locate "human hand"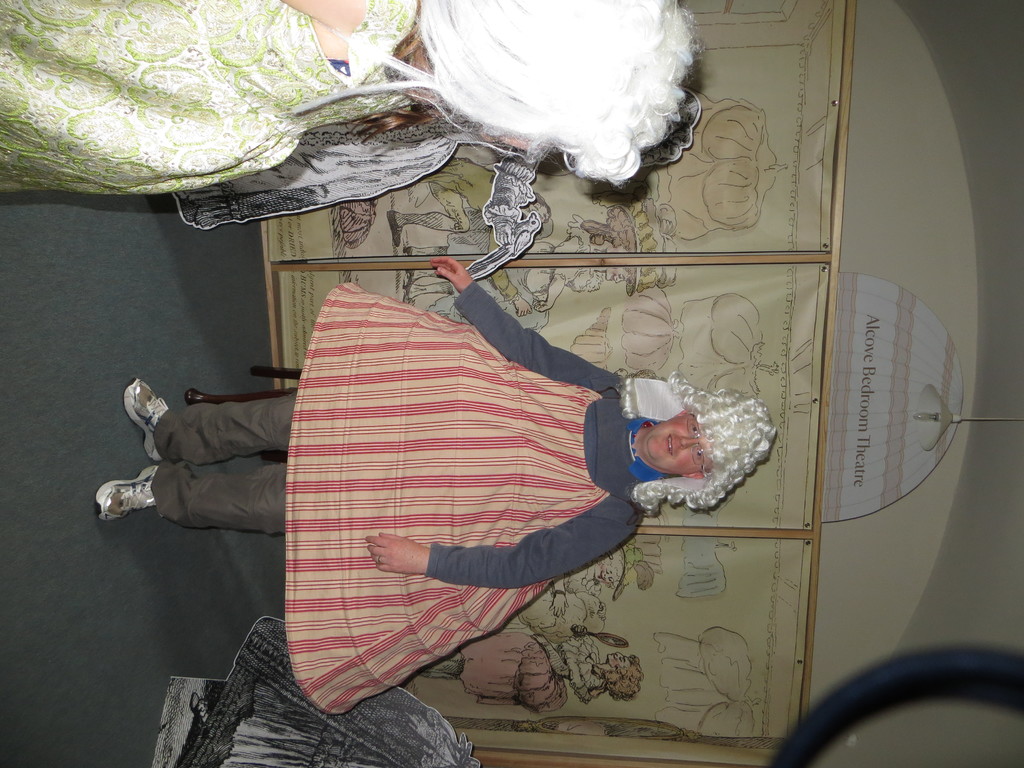
513 297 536 321
